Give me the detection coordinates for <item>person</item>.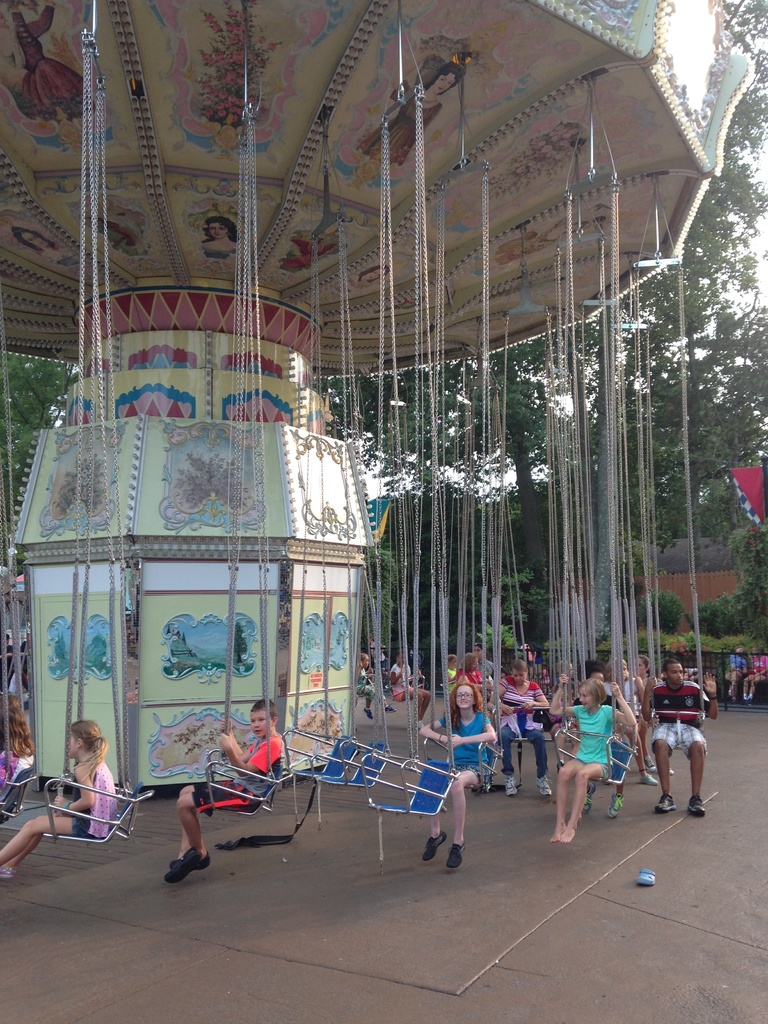
[x1=0, y1=719, x2=118, y2=877].
